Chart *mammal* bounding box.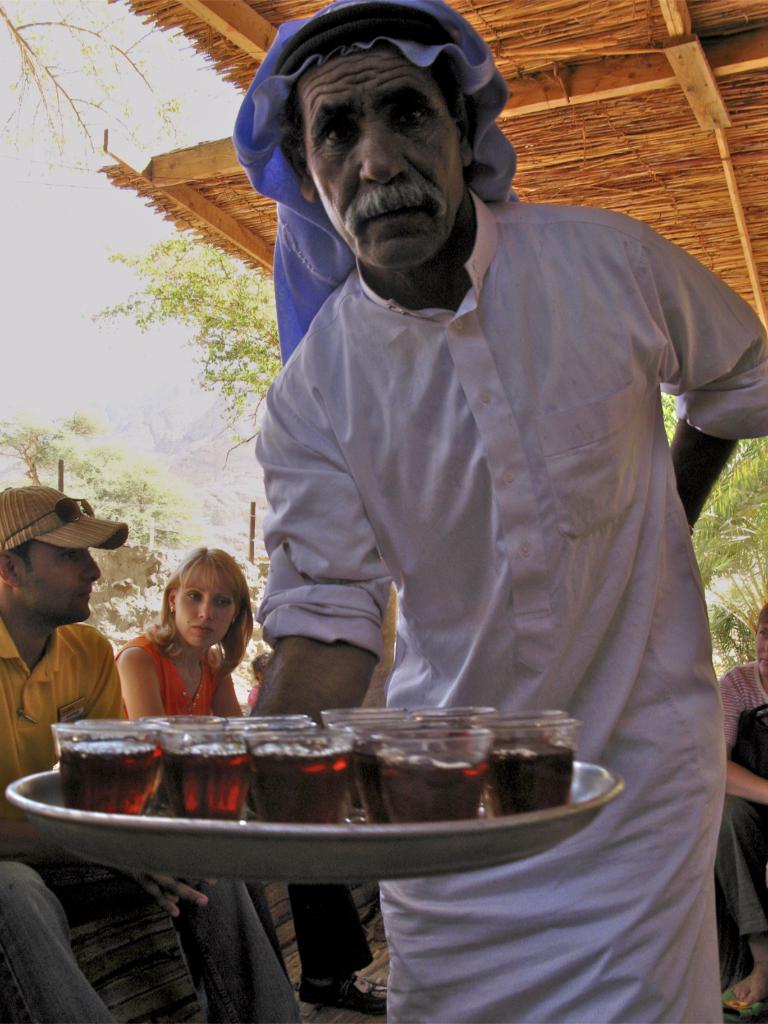
Charted: [x1=254, y1=1, x2=767, y2=1023].
